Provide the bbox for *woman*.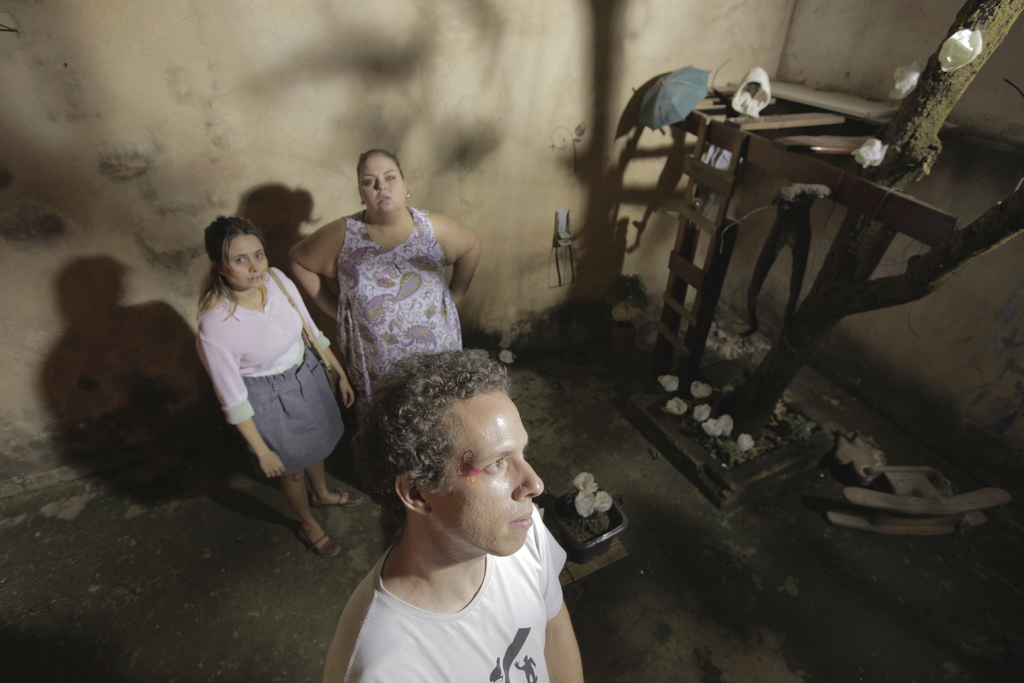
x1=285, y1=145, x2=483, y2=497.
